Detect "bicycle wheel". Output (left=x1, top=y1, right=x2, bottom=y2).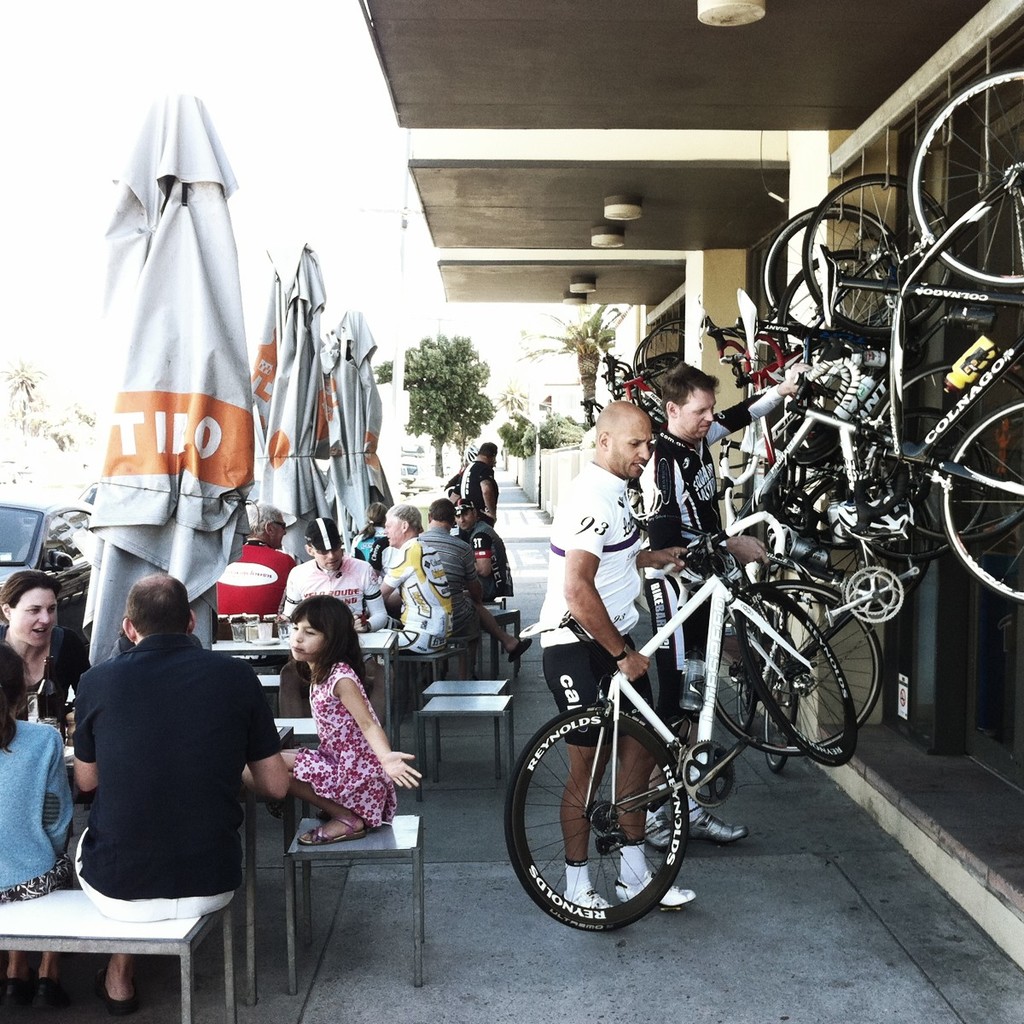
(left=734, top=644, right=765, bottom=730).
